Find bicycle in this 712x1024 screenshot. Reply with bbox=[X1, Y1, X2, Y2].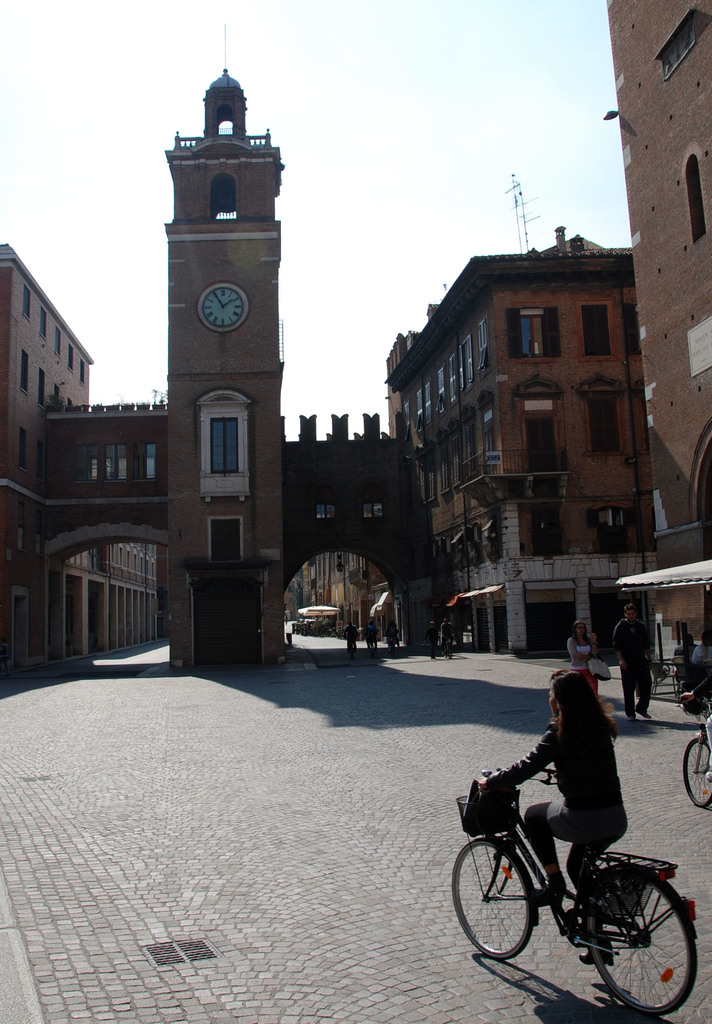
bbox=[366, 634, 376, 657].
